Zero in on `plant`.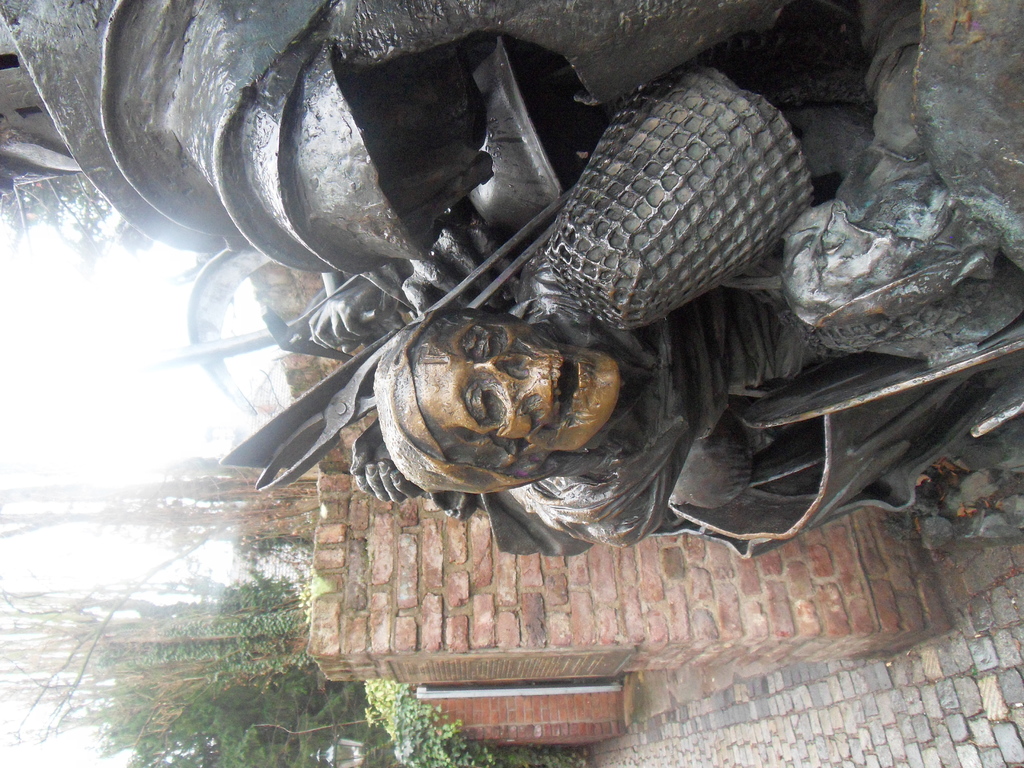
Zeroed in: detection(364, 663, 588, 767).
